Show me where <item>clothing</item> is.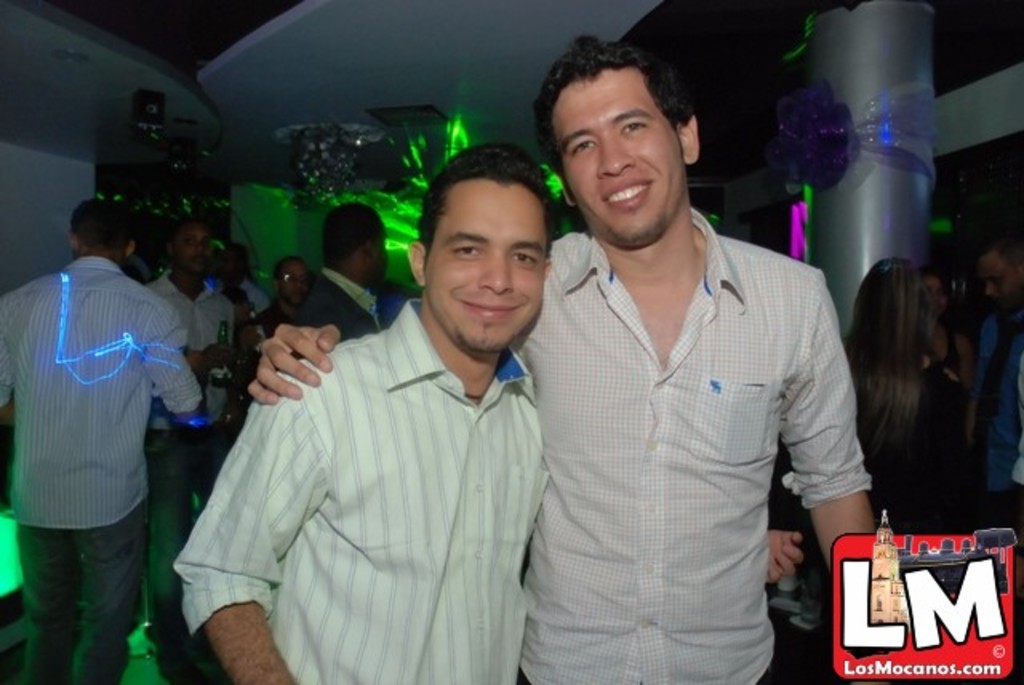
<item>clothing</item> is at (184, 296, 550, 683).
